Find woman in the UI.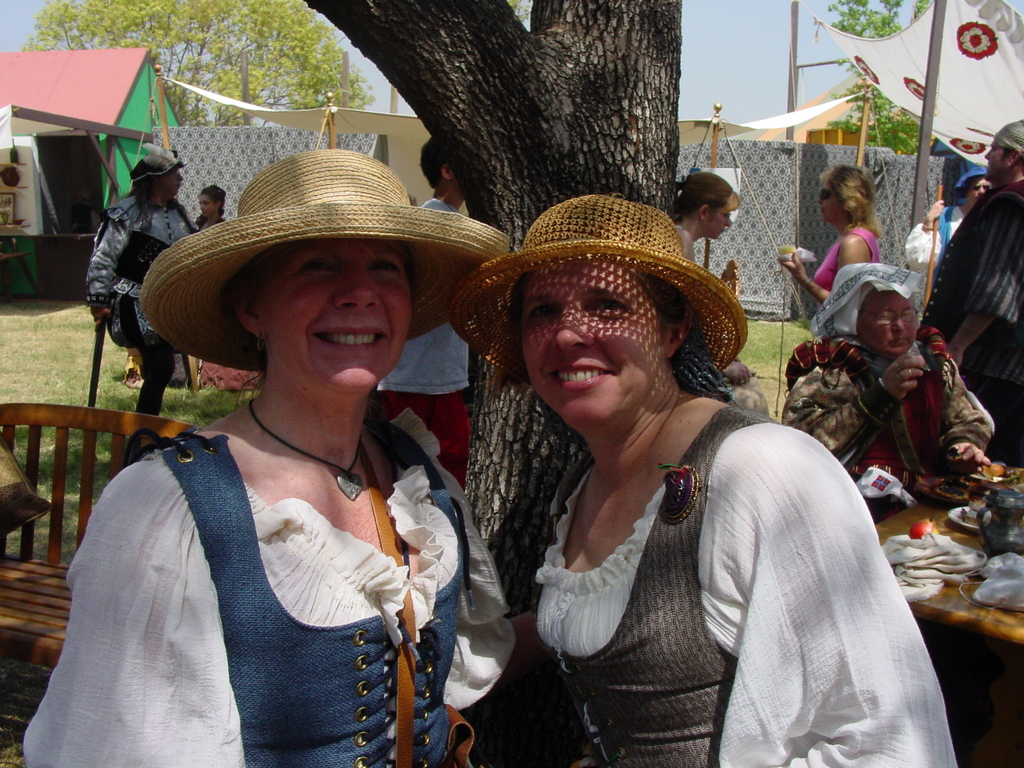
UI element at 781, 163, 881, 310.
